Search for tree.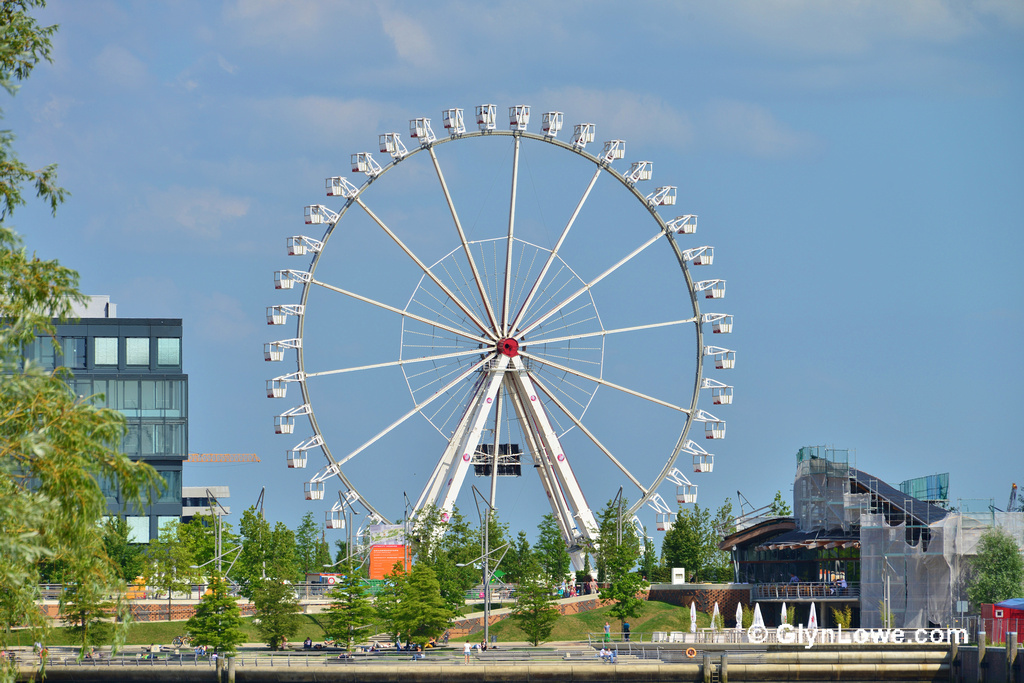
Found at (left=767, top=486, right=793, bottom=521).
